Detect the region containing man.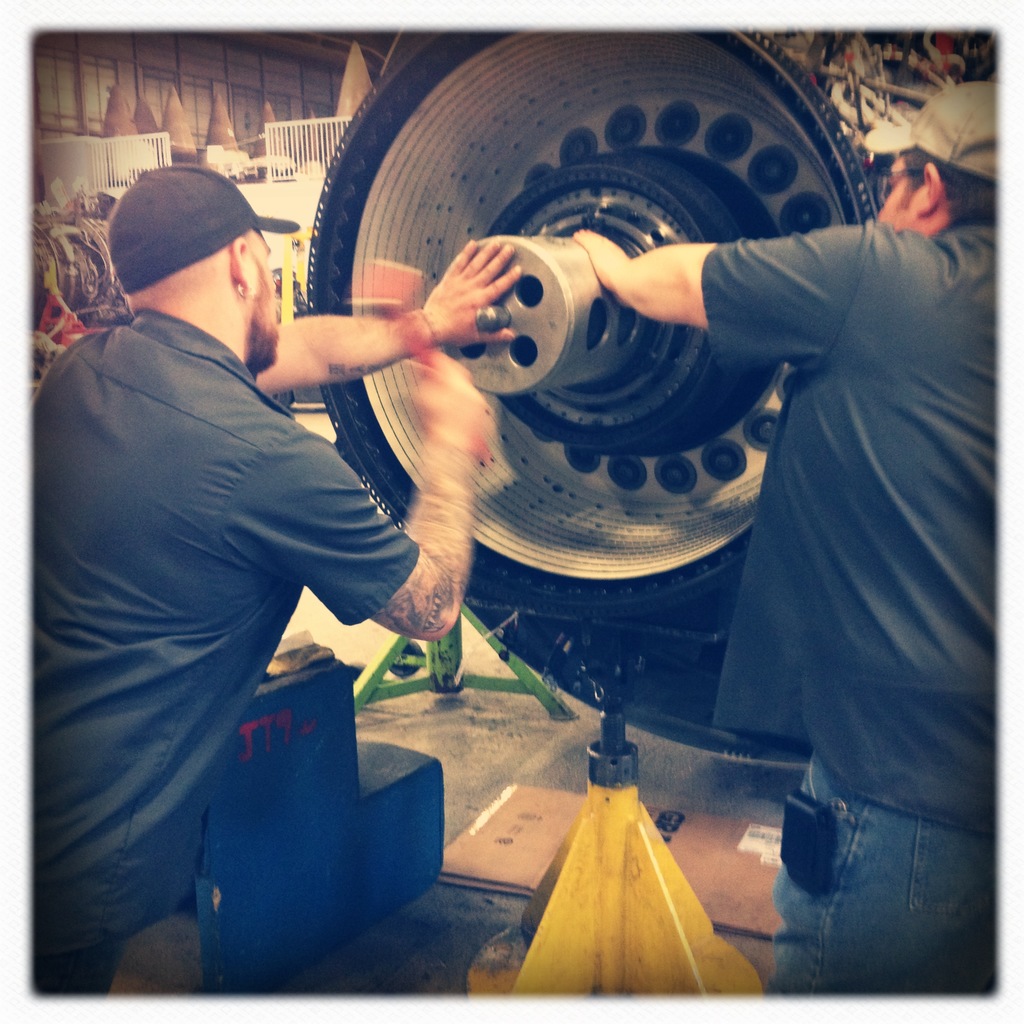
562:85:1003:992.
